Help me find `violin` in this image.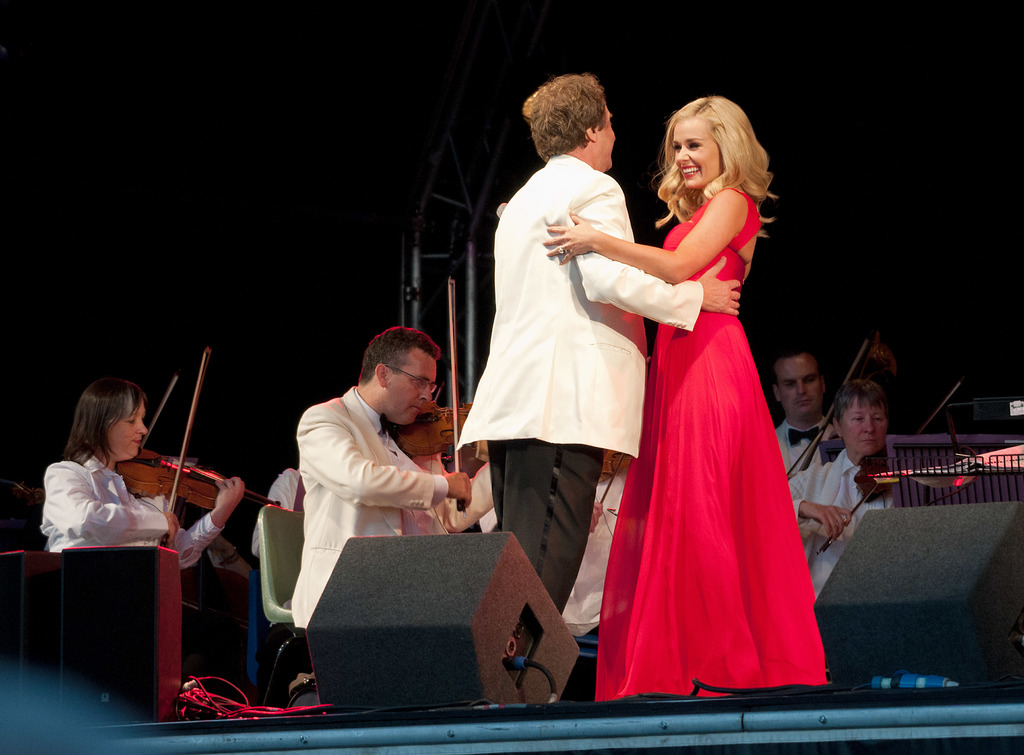
Found it: {"left": 595, "top": 446, "right": 637, "bottom": 530}.
